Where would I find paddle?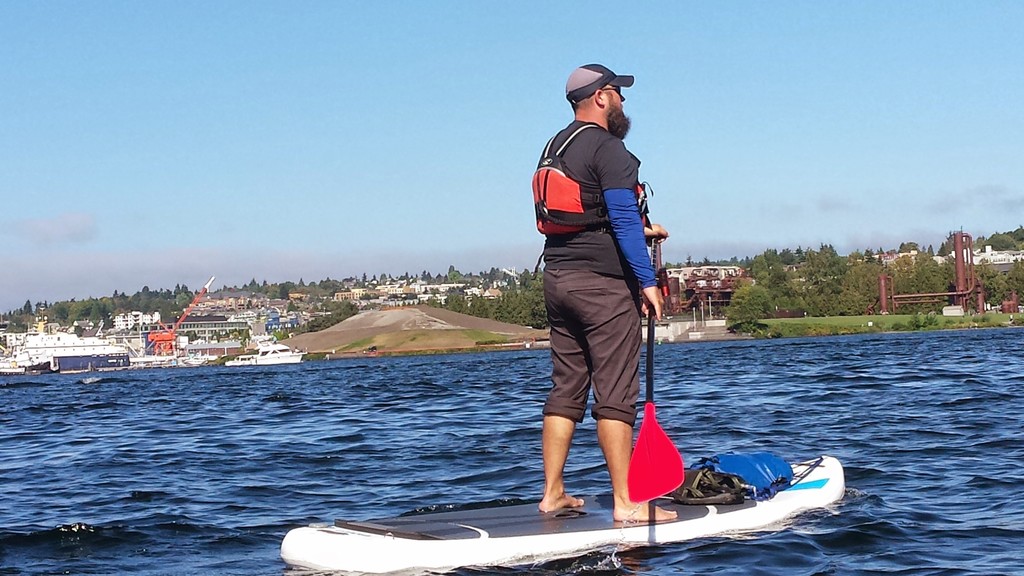
At [left=629, top=241, right=685, bottom=505].
